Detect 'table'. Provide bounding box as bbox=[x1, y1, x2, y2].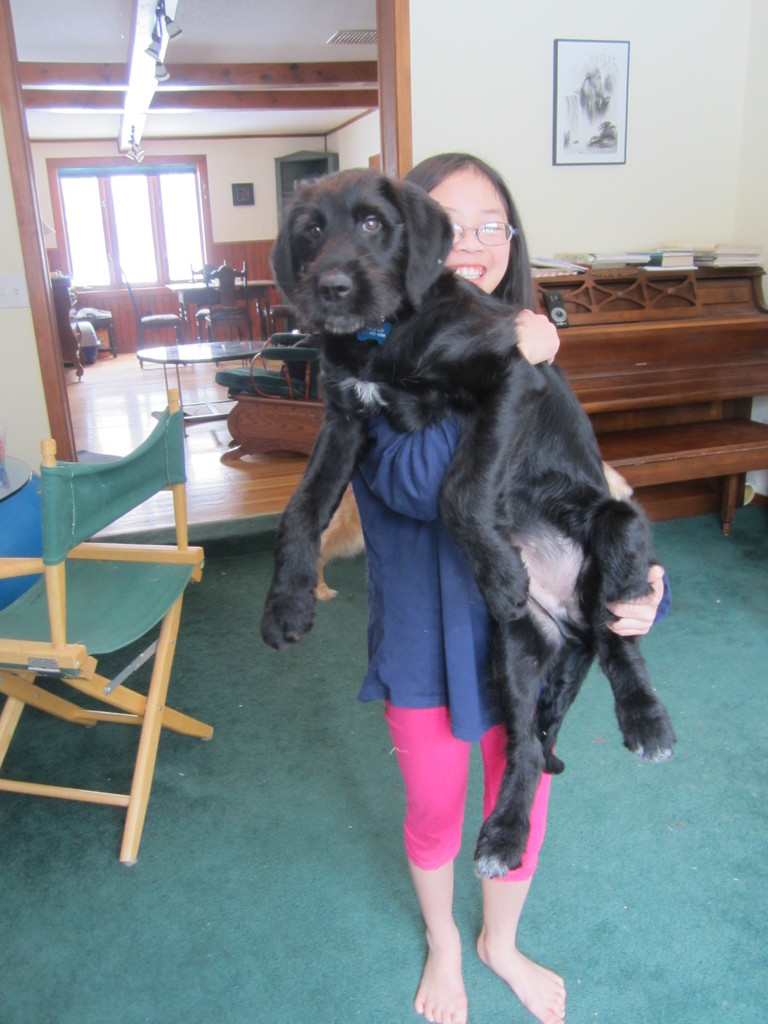
bbox=[532, 239, 767, 541].
